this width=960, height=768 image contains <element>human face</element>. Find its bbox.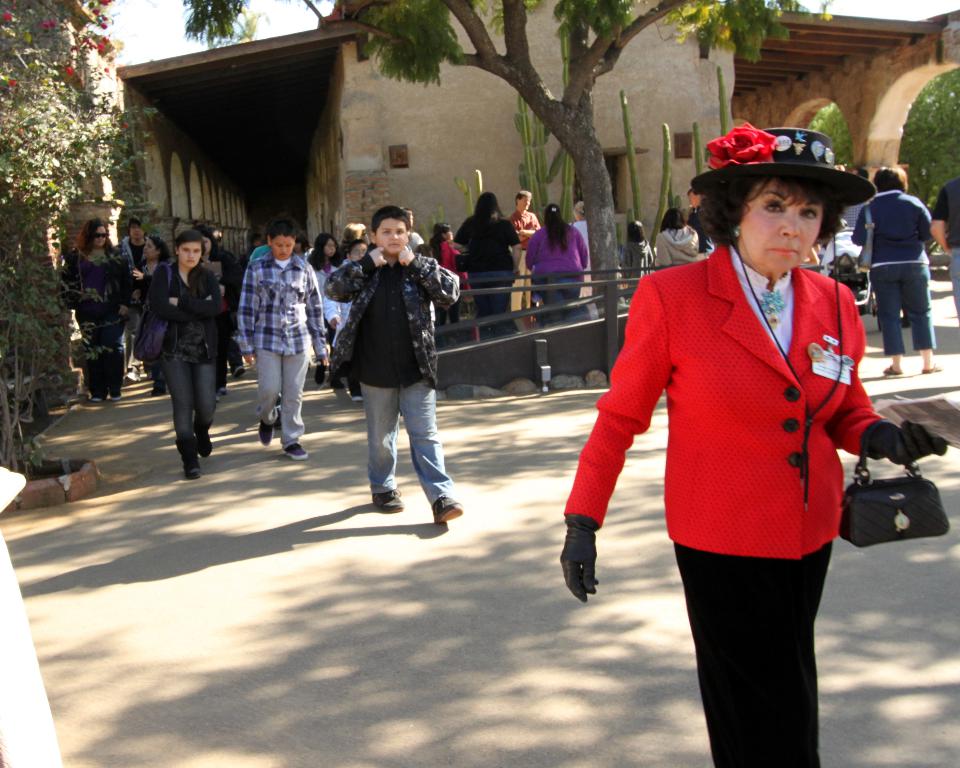
[351,244,368,262].
